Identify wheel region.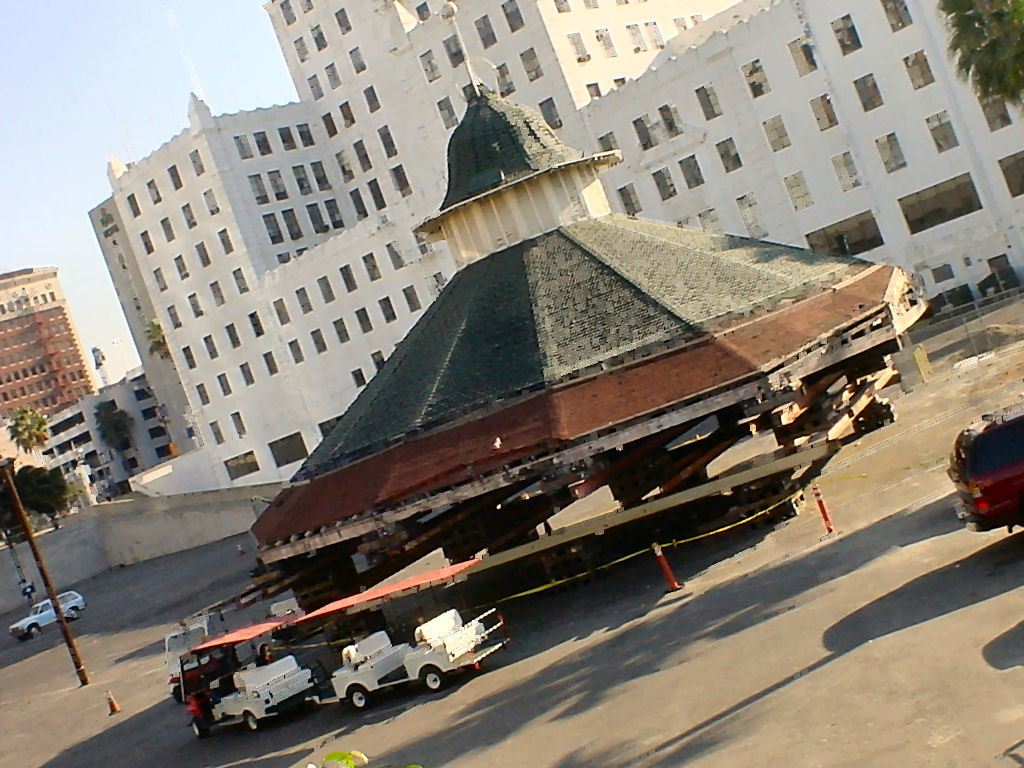
Region: x1=261, y1=645, x2=272, y2=658.
